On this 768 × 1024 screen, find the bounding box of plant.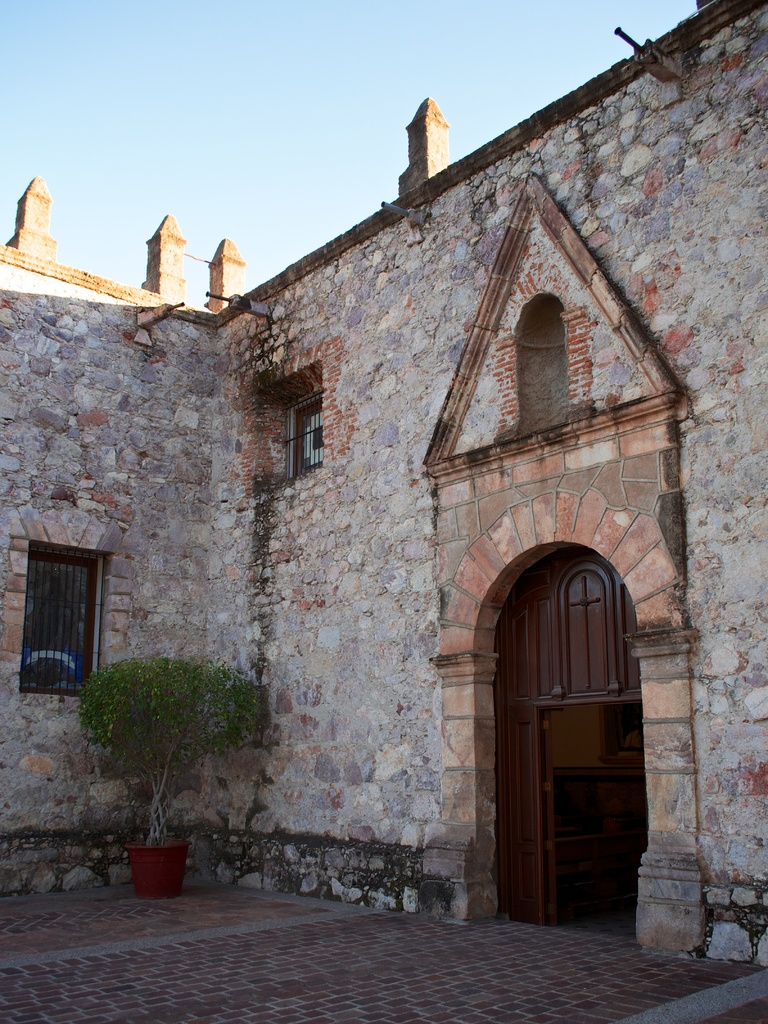
Bounding box: 63/639/277/858.
